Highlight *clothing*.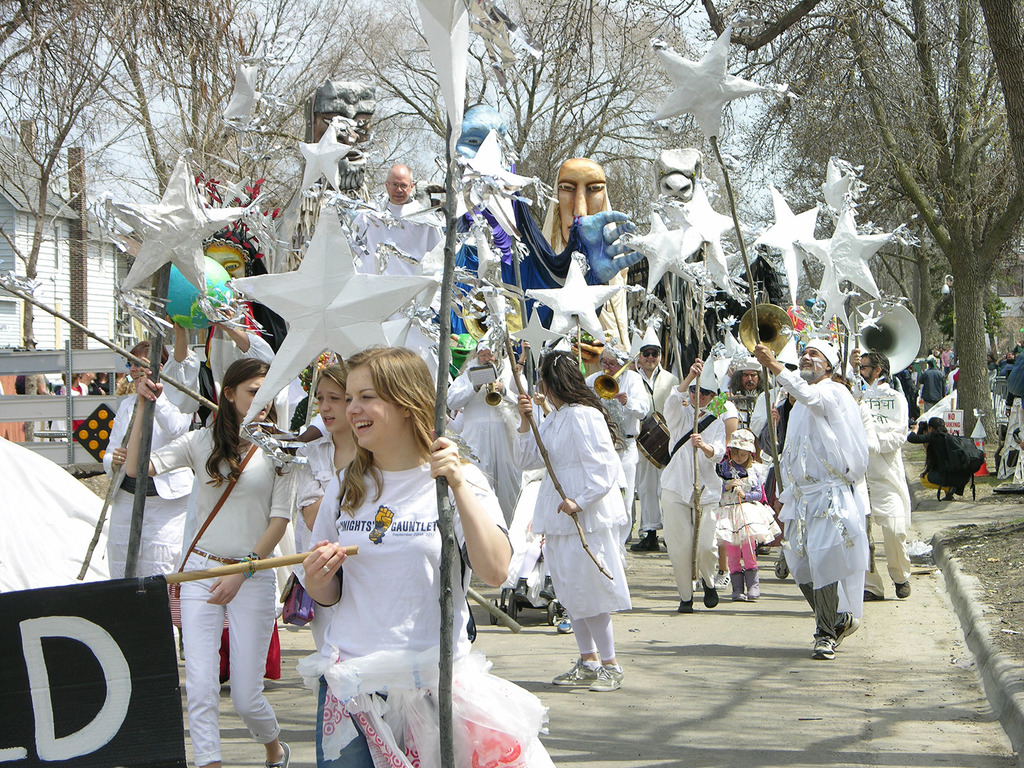
Highlighted region: (x1=284, y1=428, x2=479, y2=733).
